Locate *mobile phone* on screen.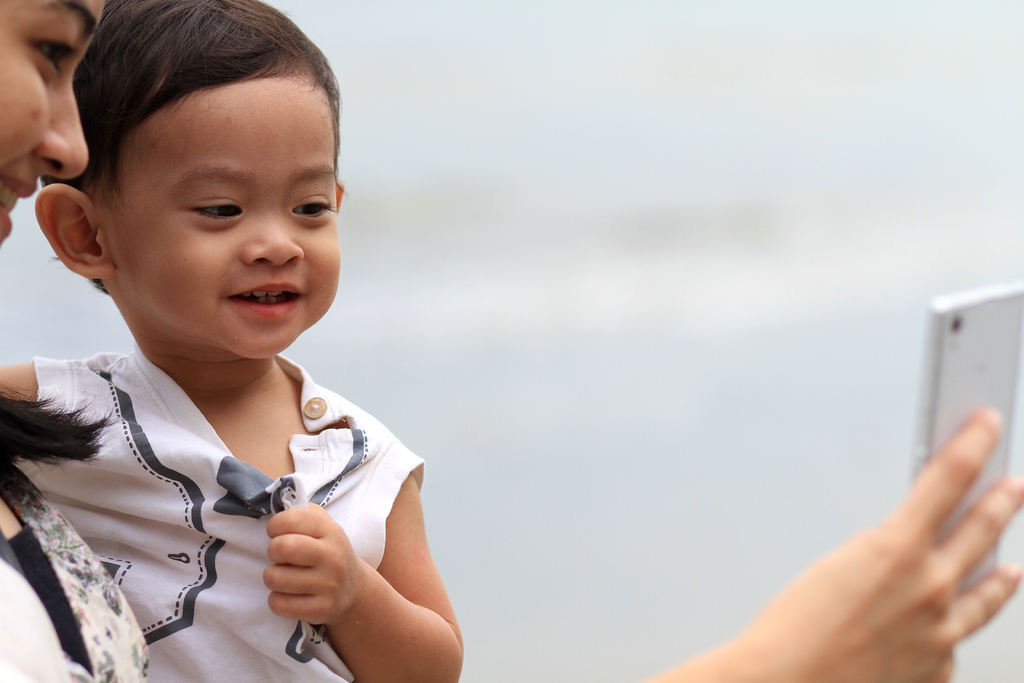
On screen at <box>913,279,1023,595</box>.
